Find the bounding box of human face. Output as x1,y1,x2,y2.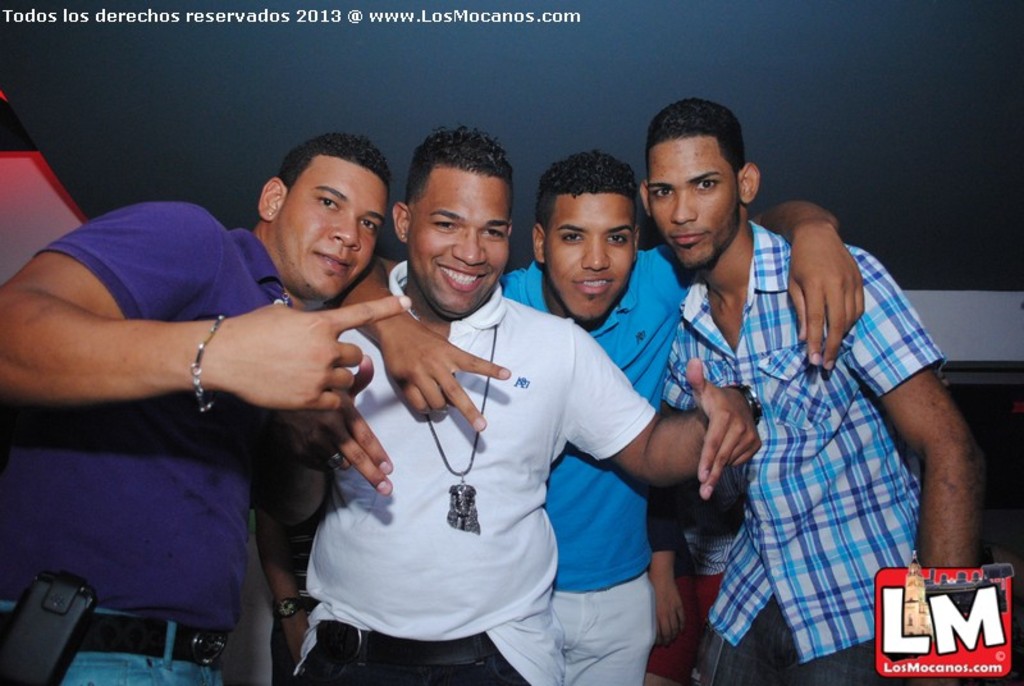
408,161,512,316.
